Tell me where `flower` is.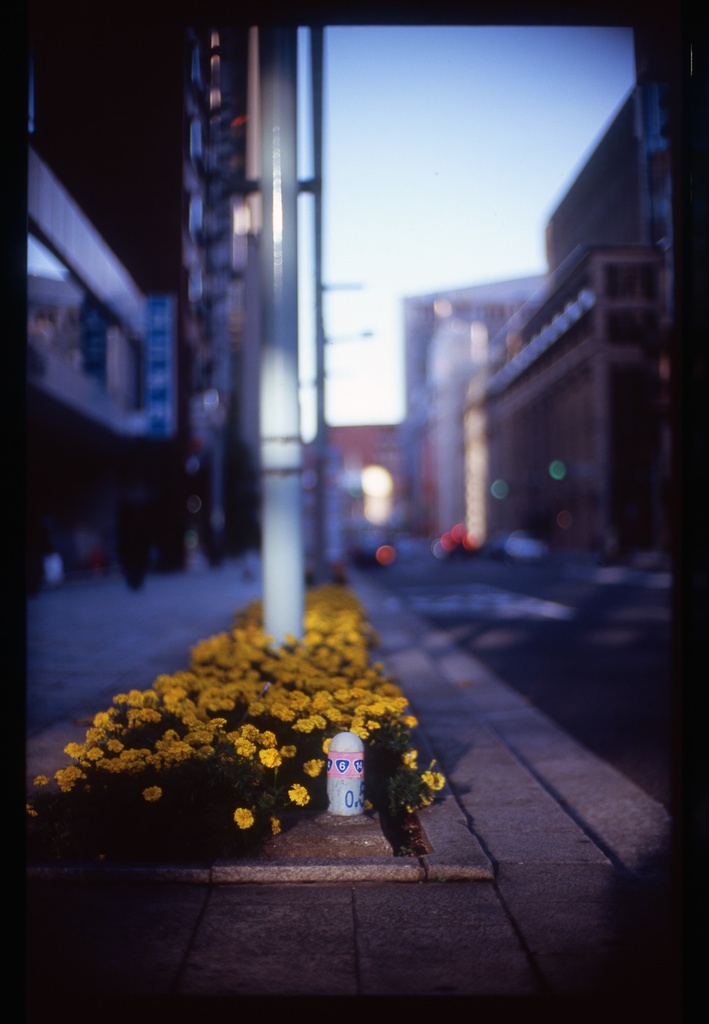
`flower` is at 140, 786, 161, 805.
